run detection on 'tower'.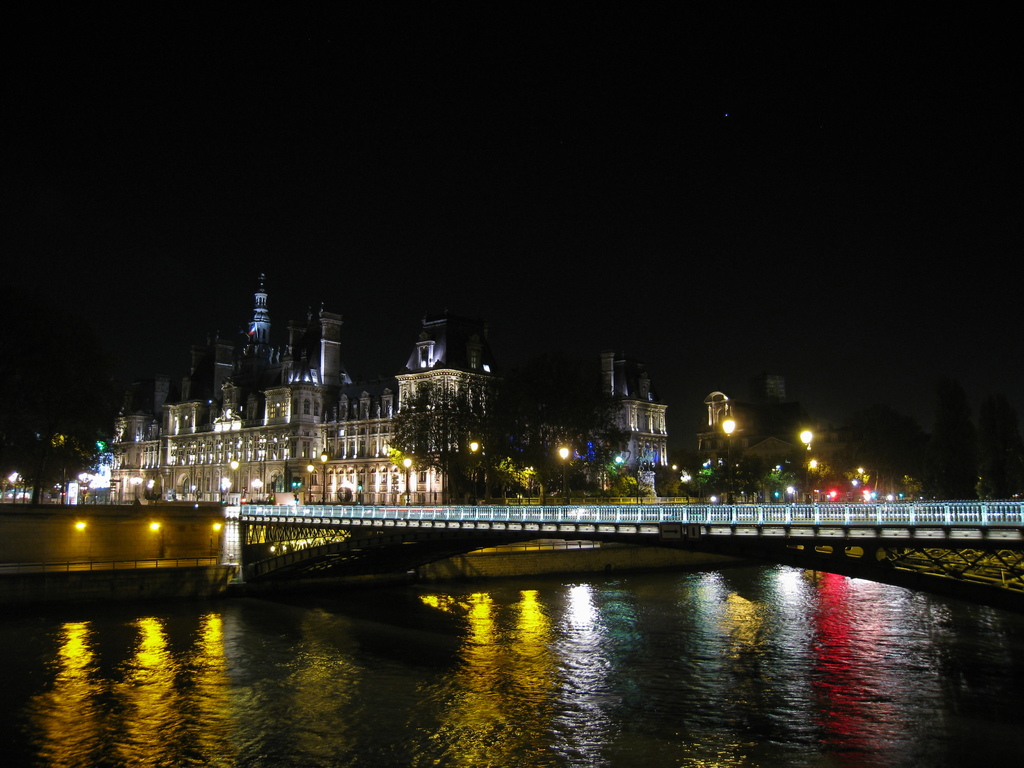
Result: box=[388, 311, 501, 413].
